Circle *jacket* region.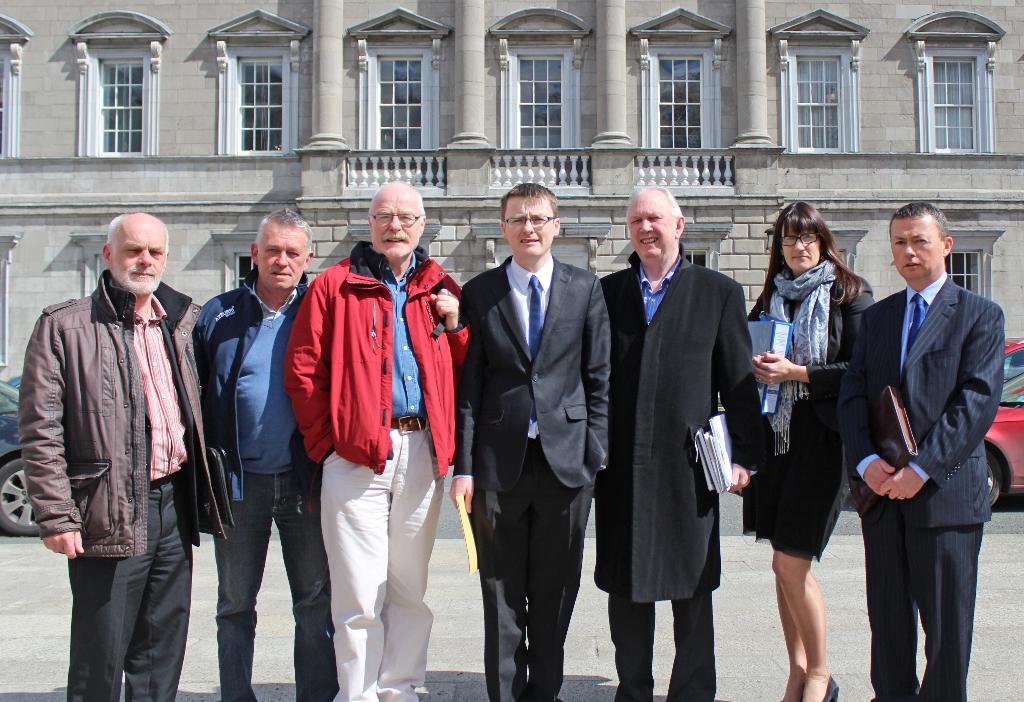
Region: region(272, 241, 477, 473).
